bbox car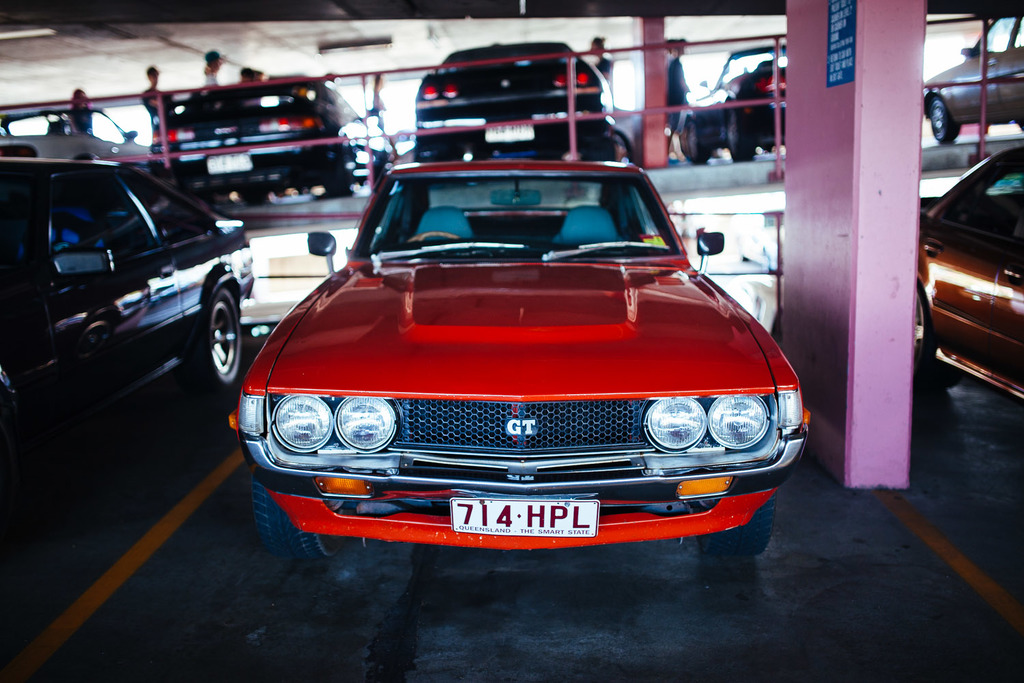
0 160 254 392
